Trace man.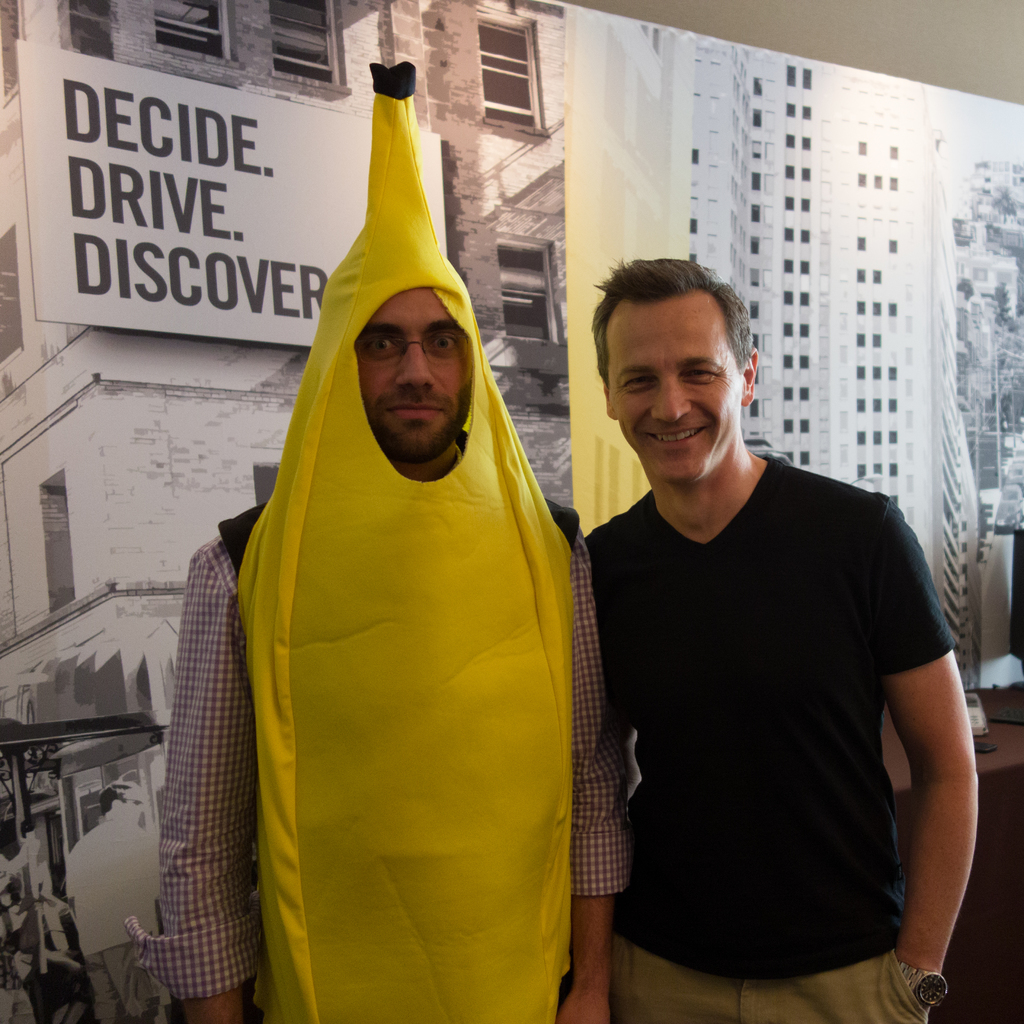
Traced to x1=552, y1=253, x2=979, y2=1023.
